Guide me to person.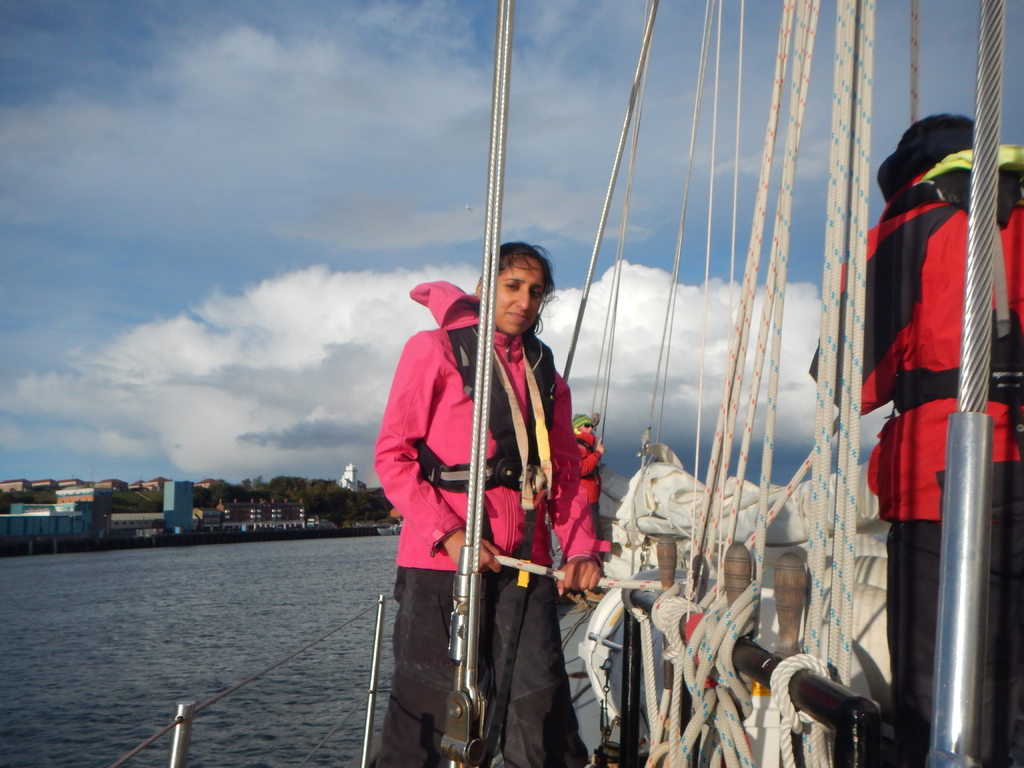
Guidance: (813,108,1023,757).
